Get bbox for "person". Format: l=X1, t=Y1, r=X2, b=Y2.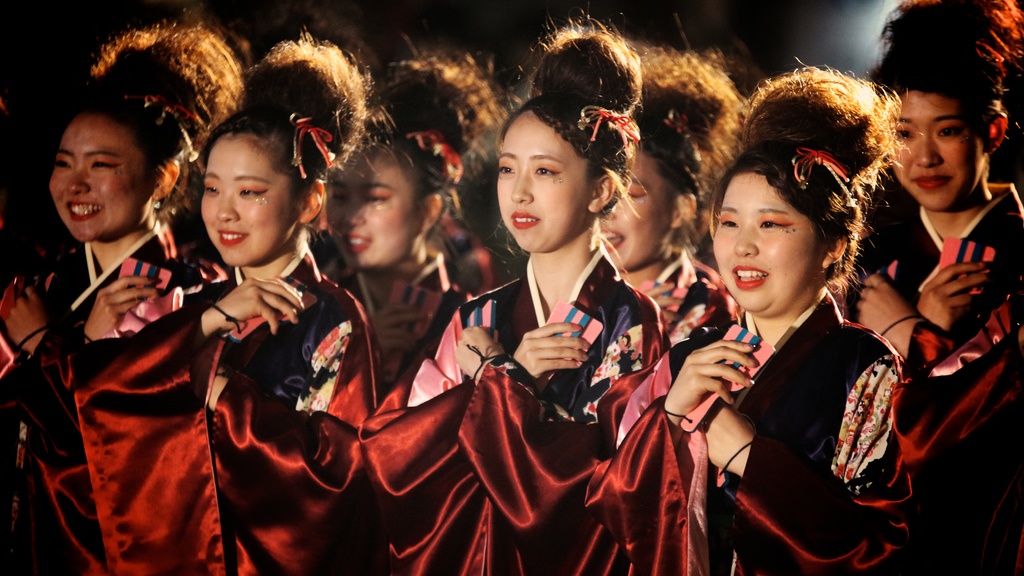
l=20, t=81, r=211, b=550.
